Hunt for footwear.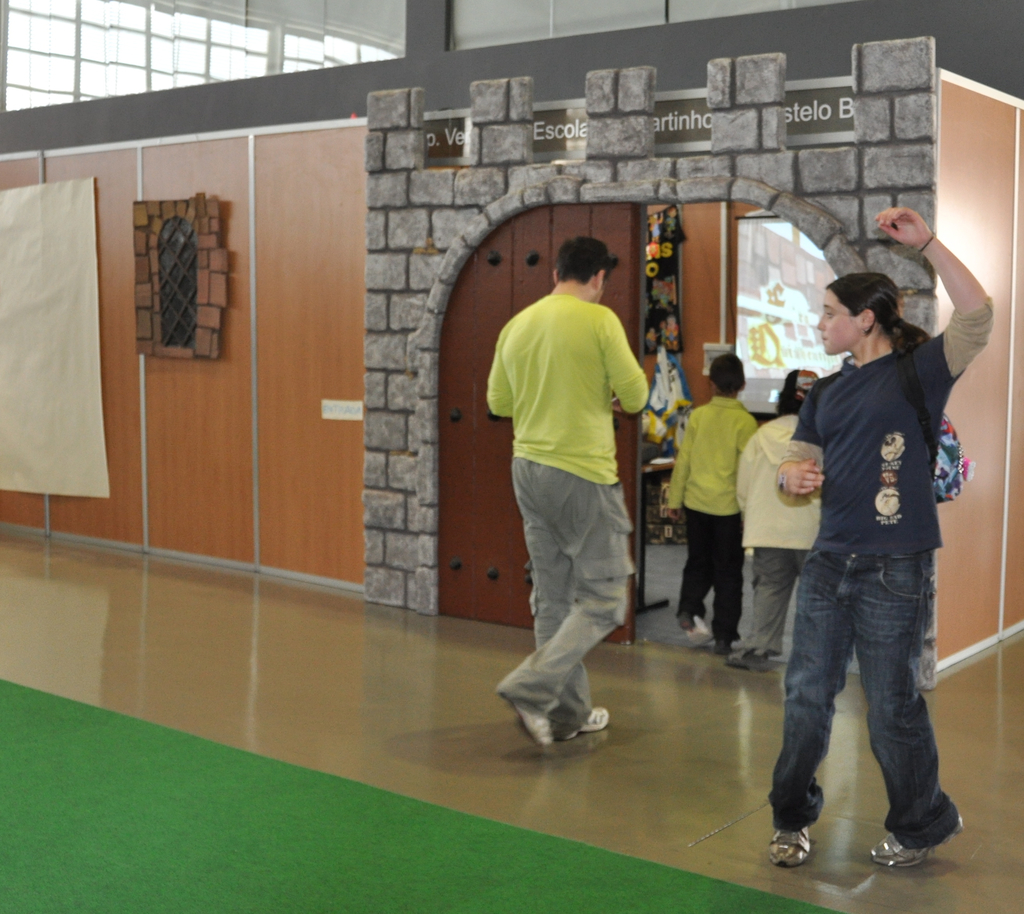
Hunted down at {"x1": 558, "y1": 708, "x2": 610, "y2": 739}.
